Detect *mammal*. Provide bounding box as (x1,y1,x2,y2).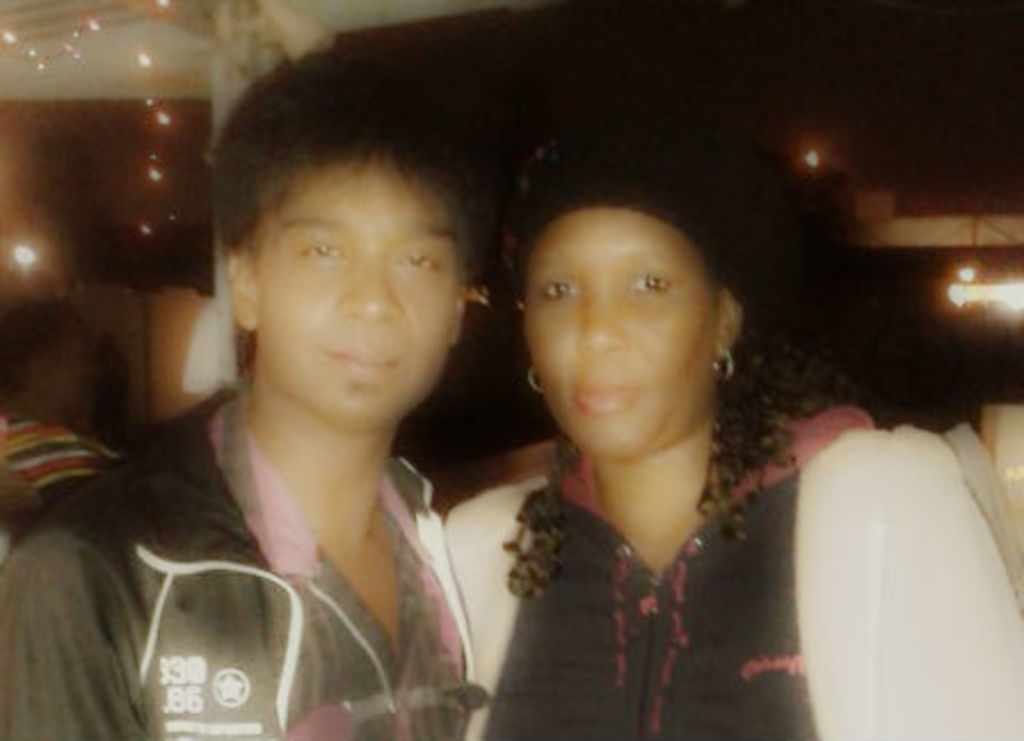
(441,130,1022,739).
